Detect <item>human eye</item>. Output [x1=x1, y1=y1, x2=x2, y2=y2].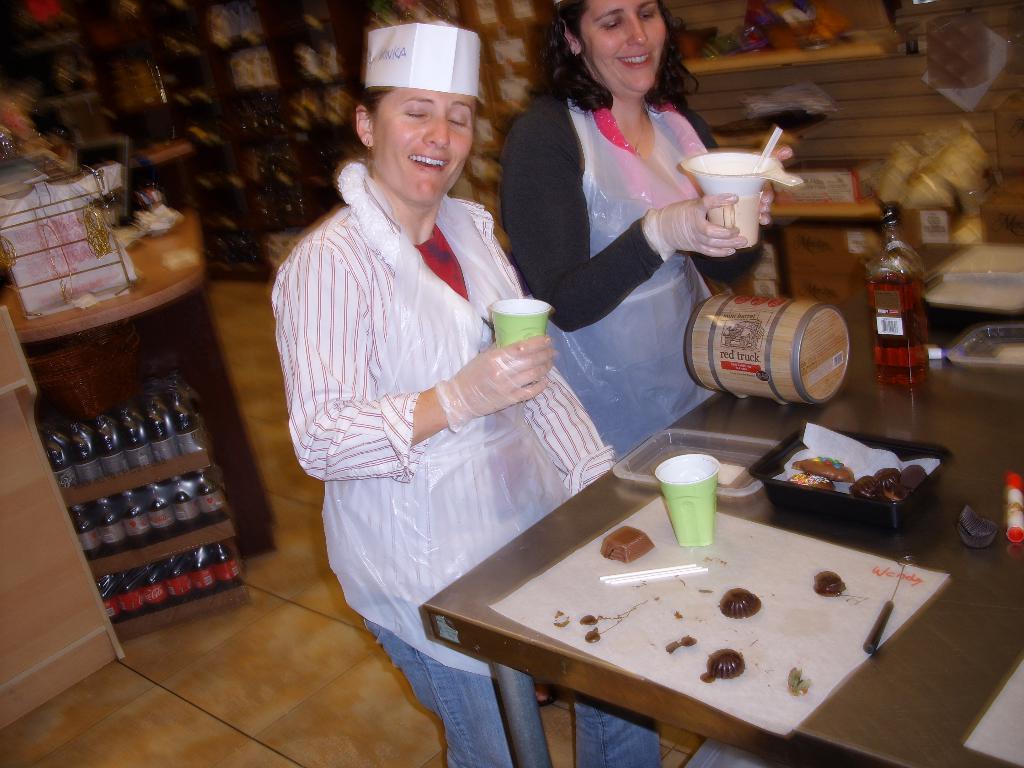
[x1=602, y1=13, x2=624, y2=31].
